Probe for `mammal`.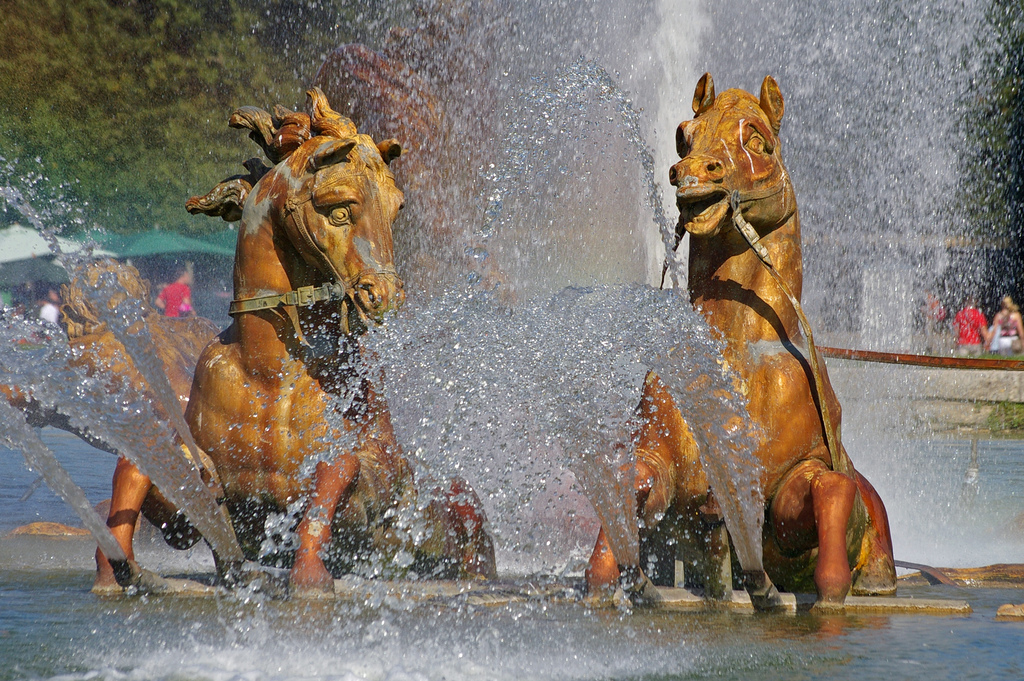
Probe result: 125/110/466/592.
